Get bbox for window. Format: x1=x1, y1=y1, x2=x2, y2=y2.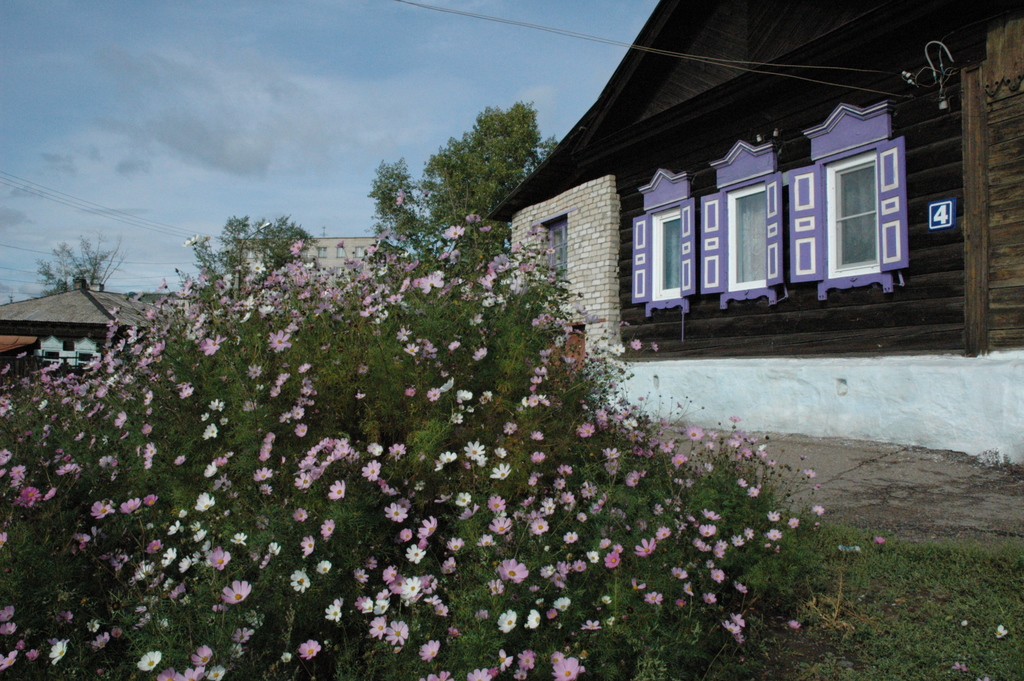
x1=808, y1=107, x2=929, y2=282.
